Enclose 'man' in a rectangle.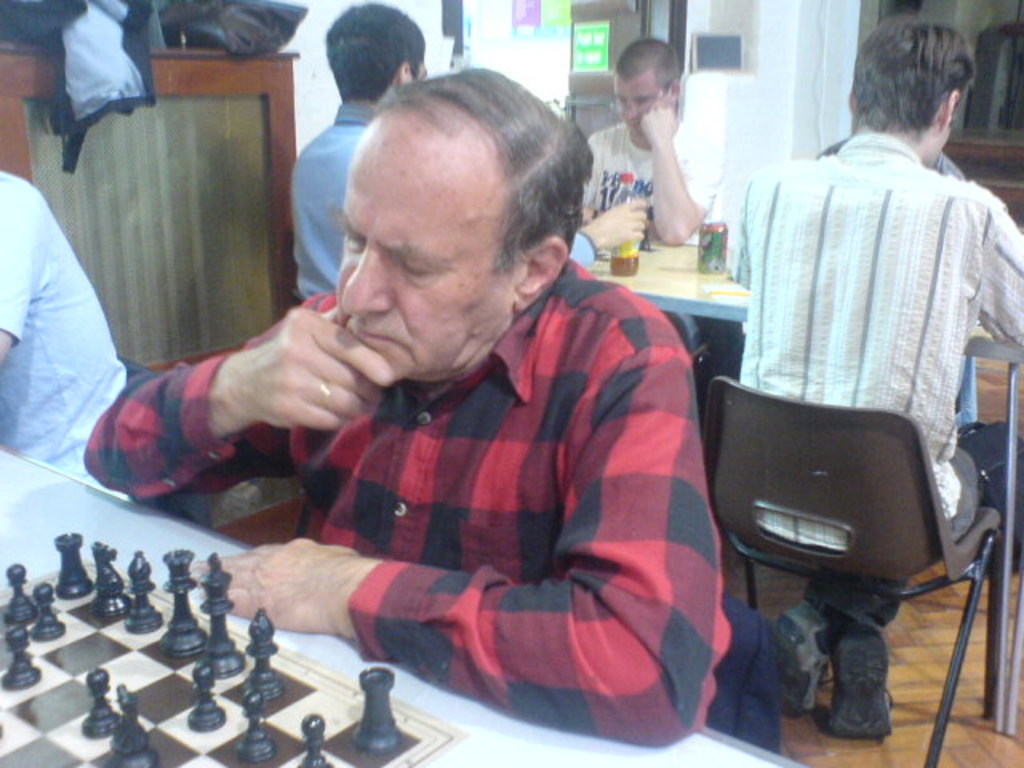
box=[126, 51, 774, 742].
